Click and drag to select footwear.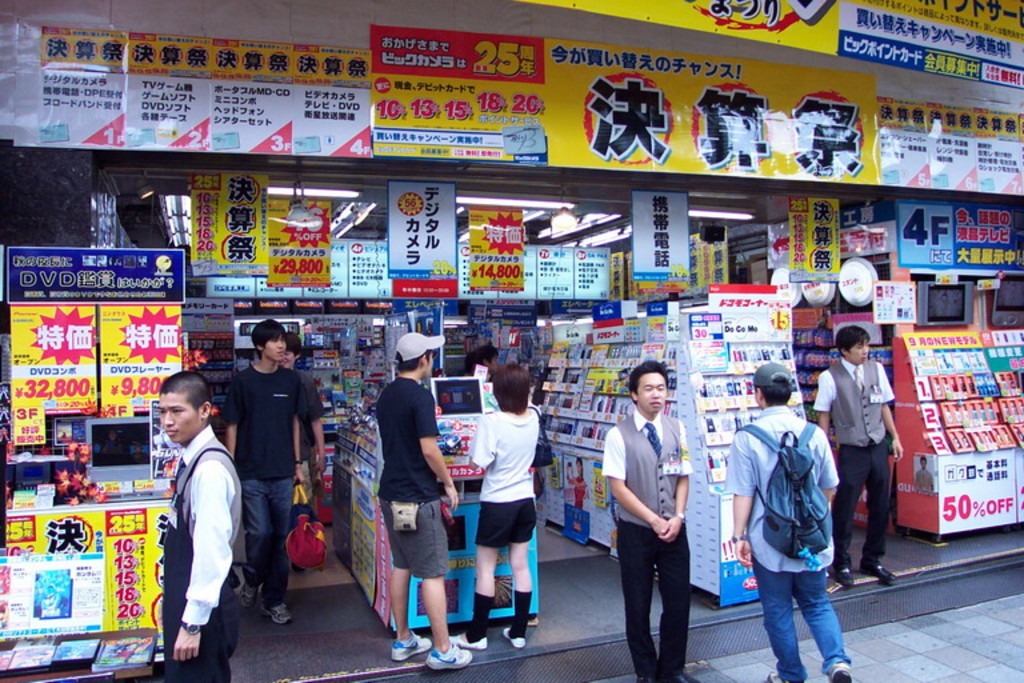
Selection: x1=259, y1=594, x2=299, y2=631.
